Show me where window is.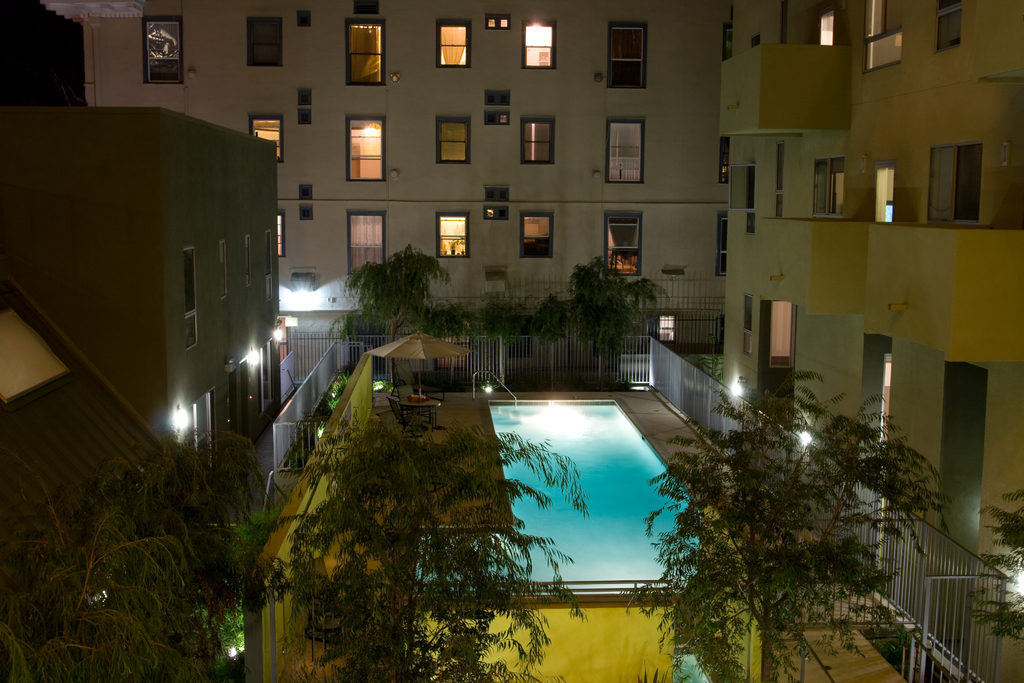
window is at x1=608 y1=26 x2=649 y2=86.
